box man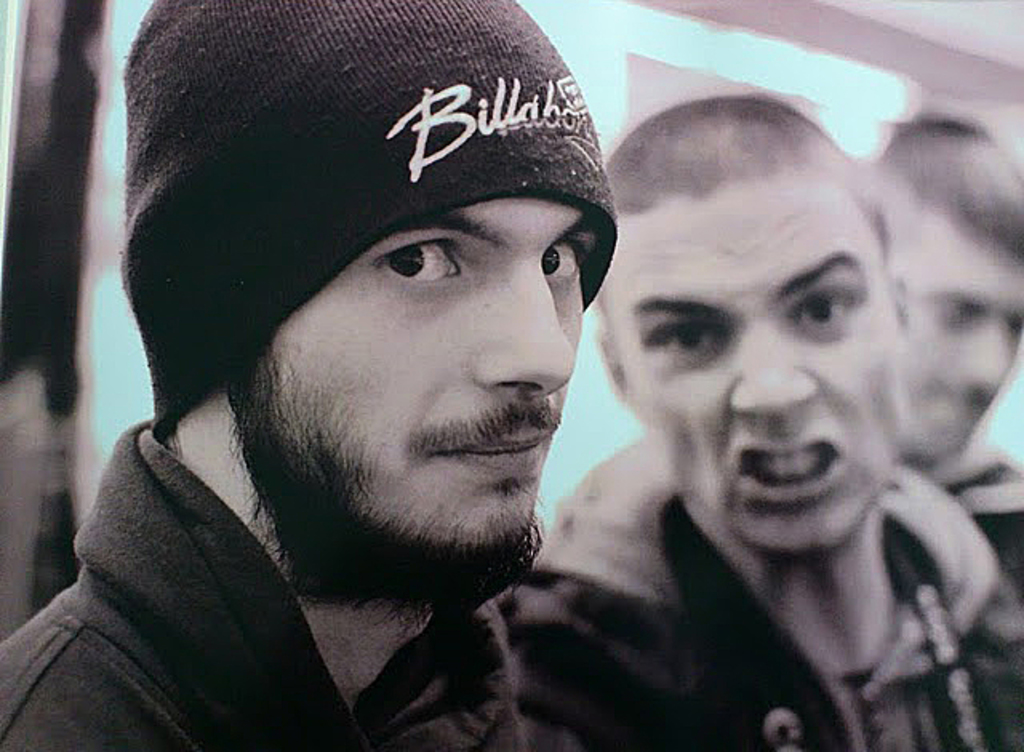
rect(0, 18, 739, 751)
